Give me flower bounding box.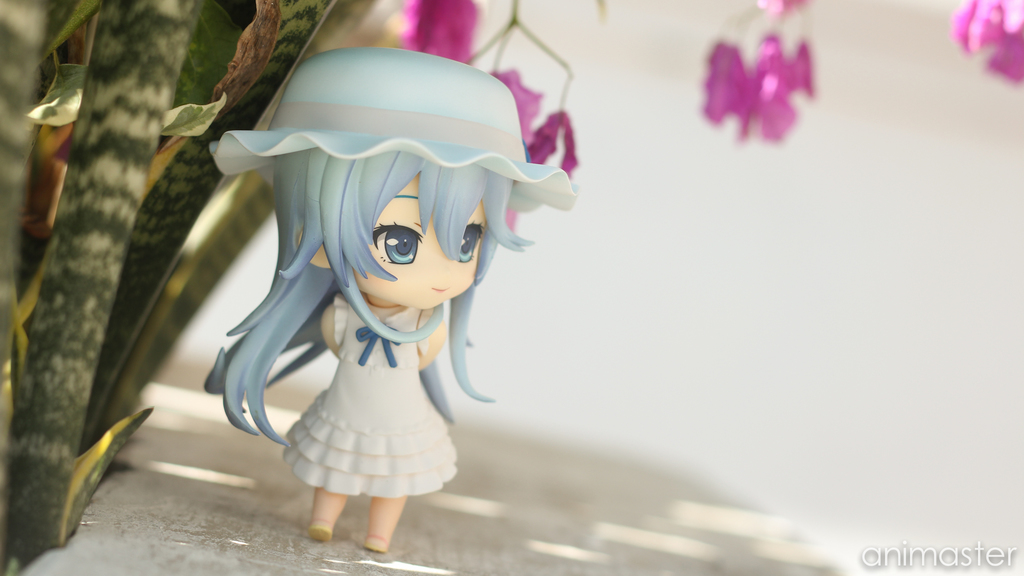
698, 20, 822, 151.
